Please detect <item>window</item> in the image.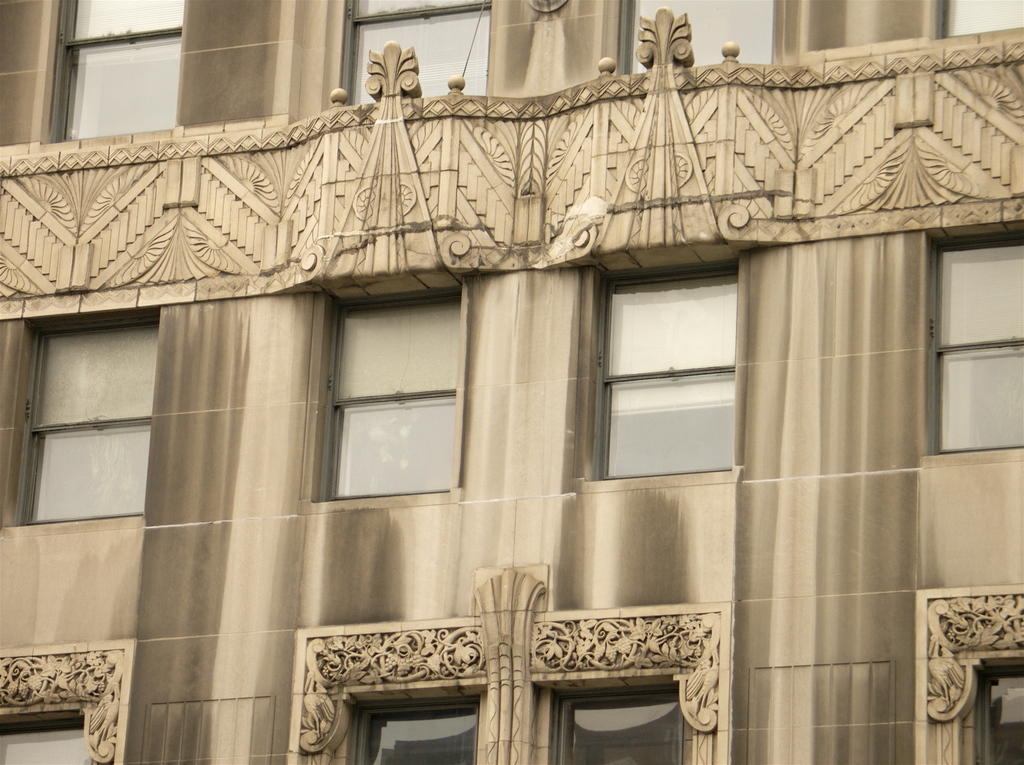
<bbox>628, 0, 775, 71</bbox>.
